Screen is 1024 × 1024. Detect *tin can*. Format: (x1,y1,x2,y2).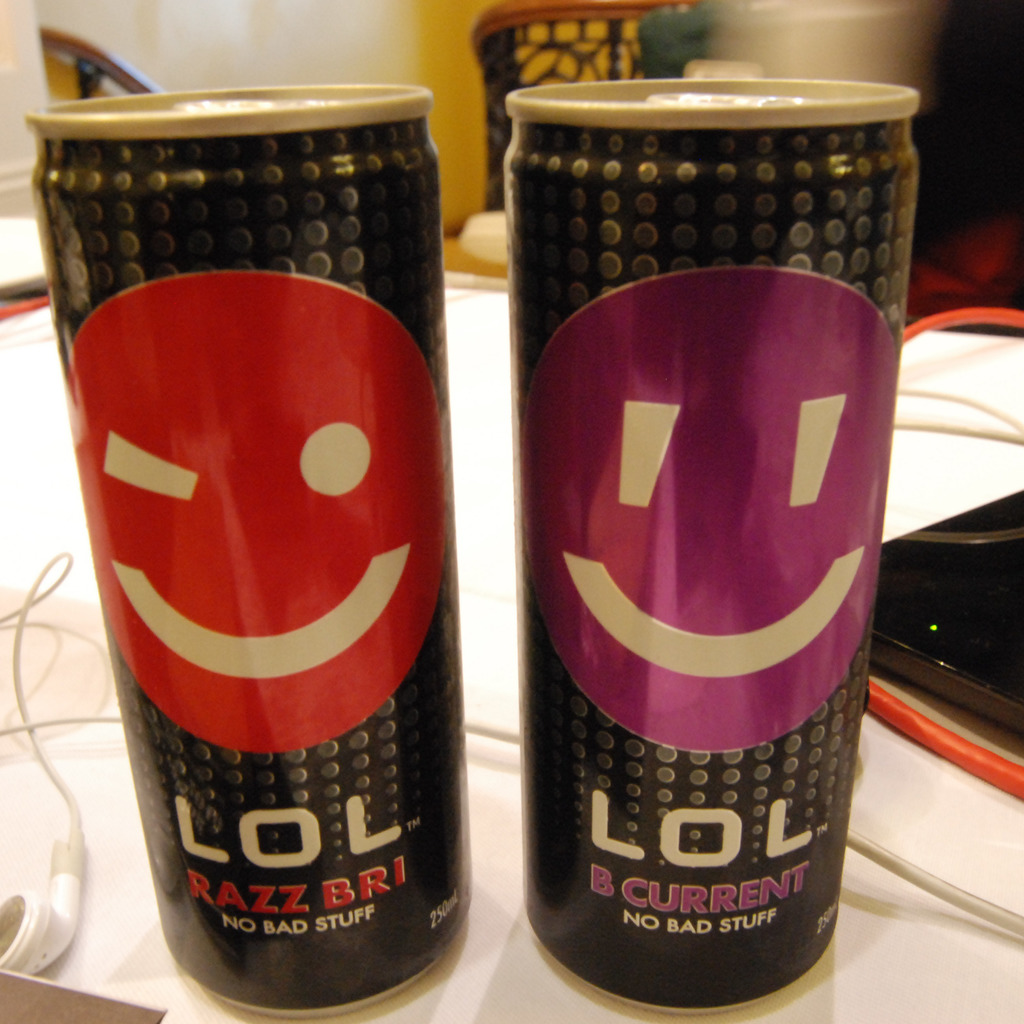
(493,59,886,1023).
